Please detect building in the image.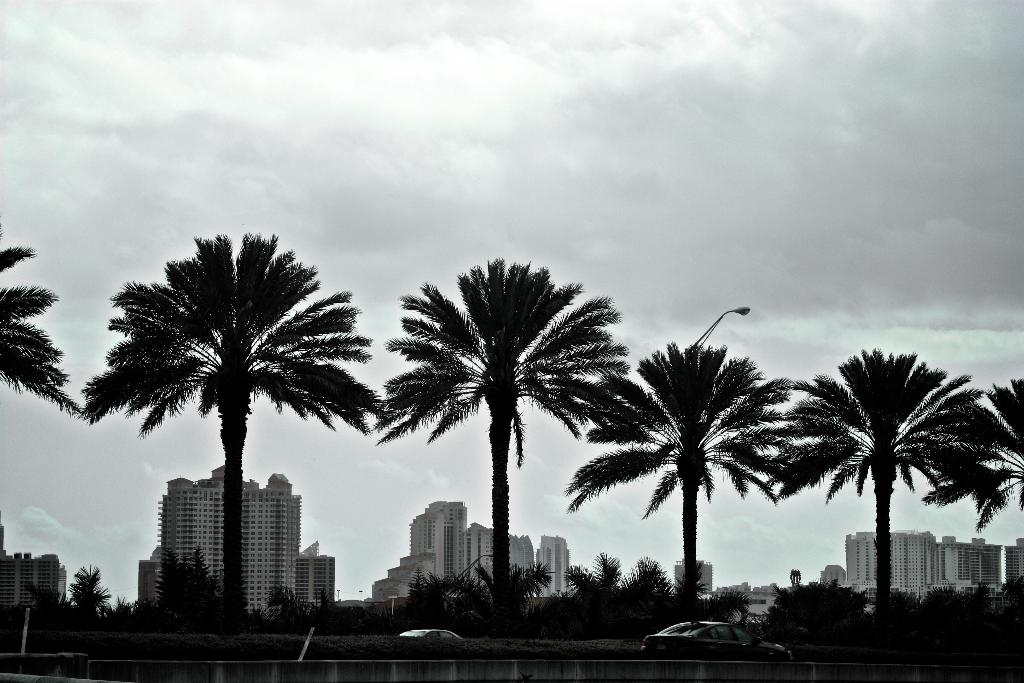
bbox=[292, 538, 334, 603].
